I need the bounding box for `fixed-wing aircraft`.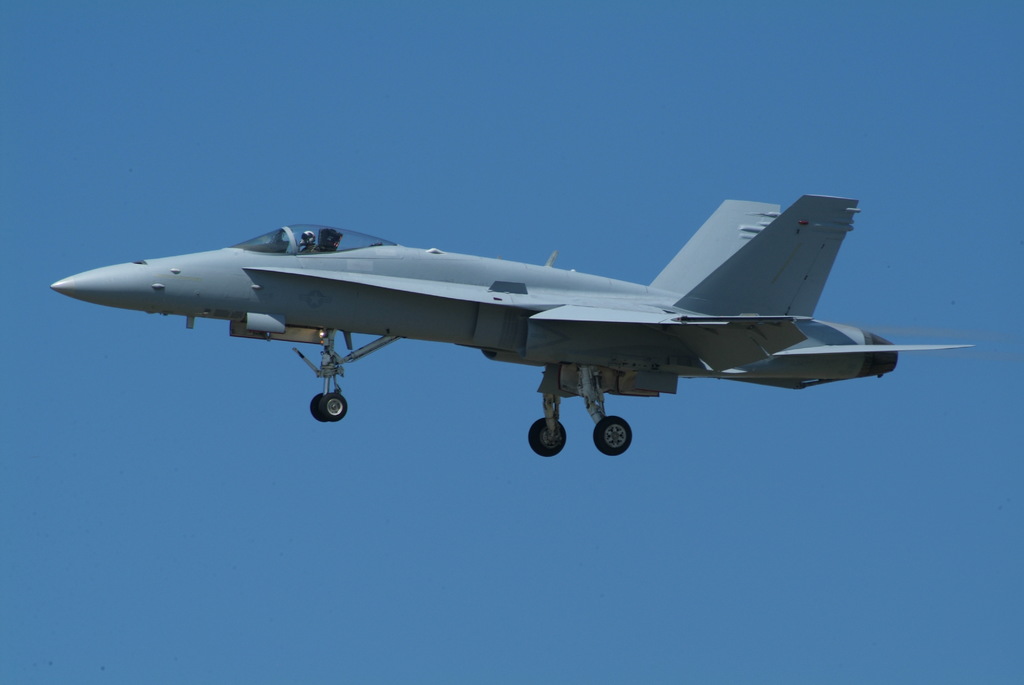
Here it is: pyautogui.locateOnScreen(39, 189, 971, 458).
